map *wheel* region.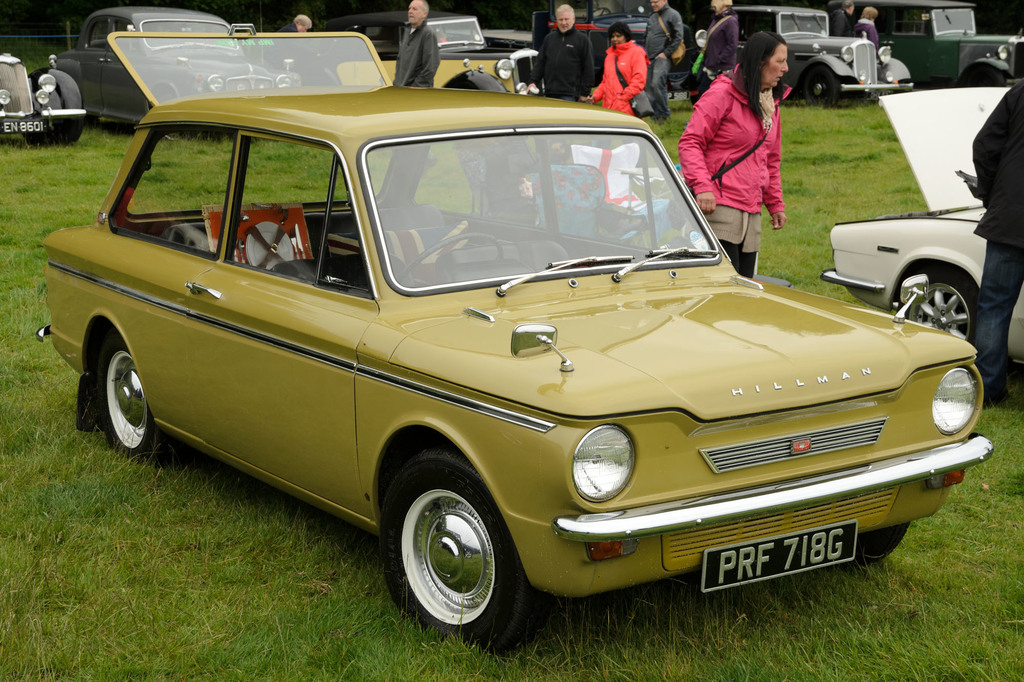
Mapped to (86,333,164,451).
